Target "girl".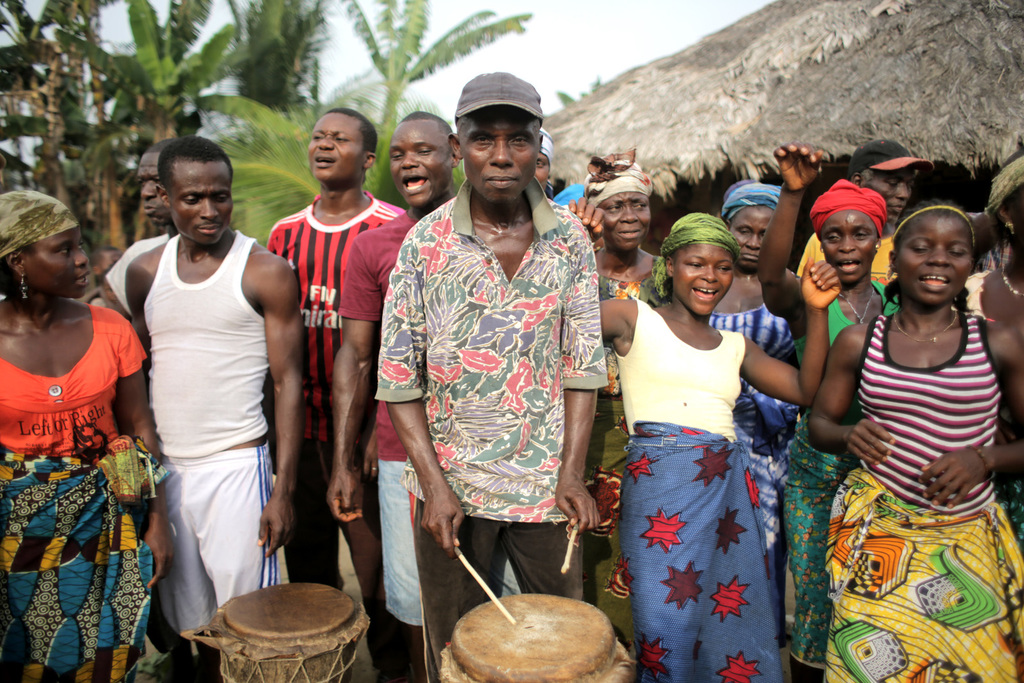
Target region: (x1=0, y1=191, x2=170, y2=682).
